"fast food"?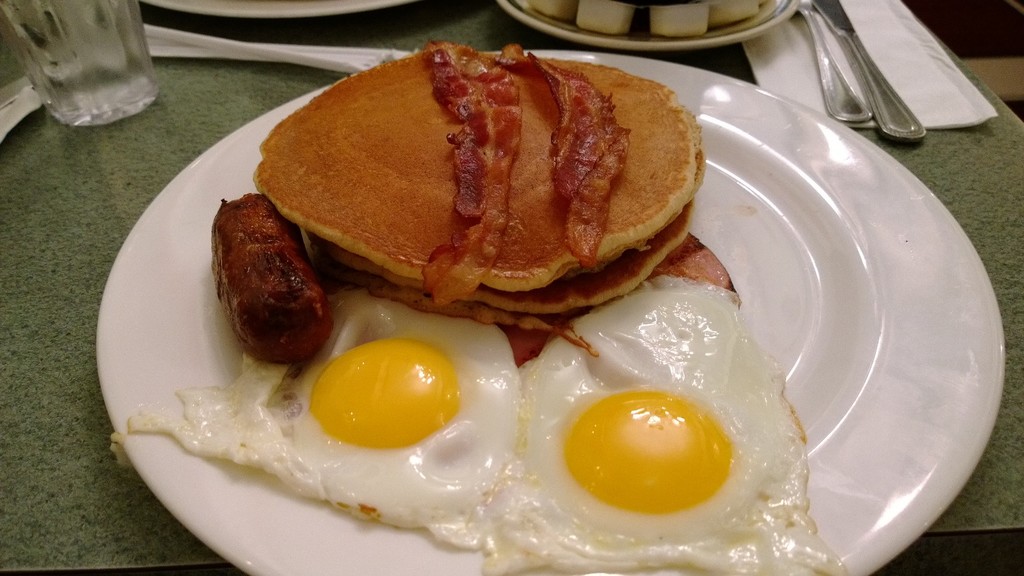
<bbox>225, 24, 701, 361</bbox>
